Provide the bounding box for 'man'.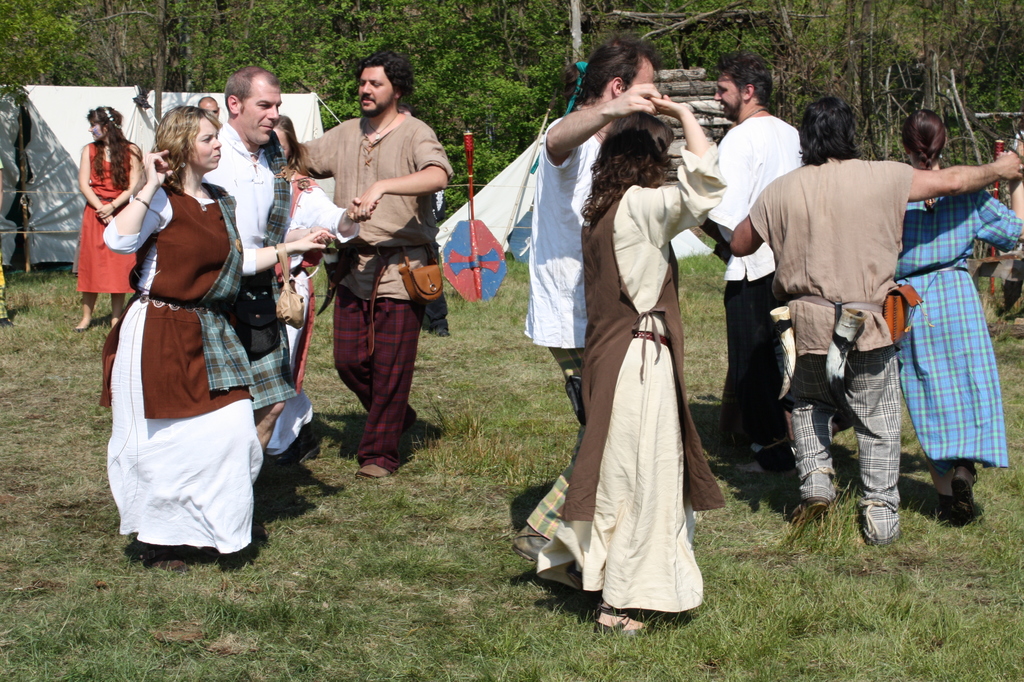
{"left": 198, "top": 94, "right": 219, "bottom": 118}.
